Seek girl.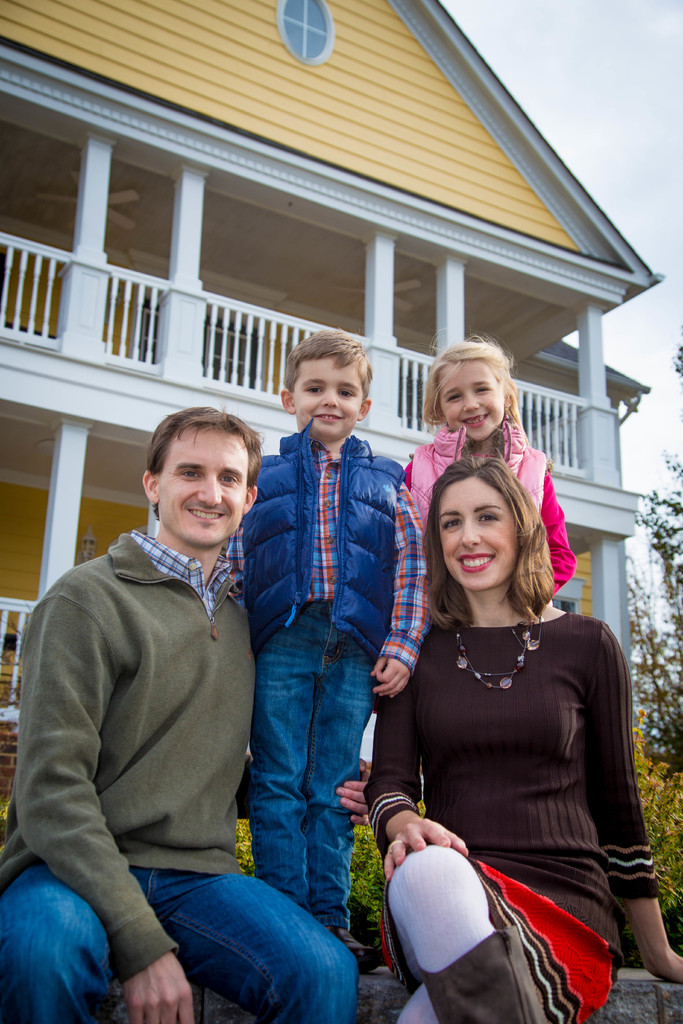
x1=398 y1=329 x2=582 y2=606.
